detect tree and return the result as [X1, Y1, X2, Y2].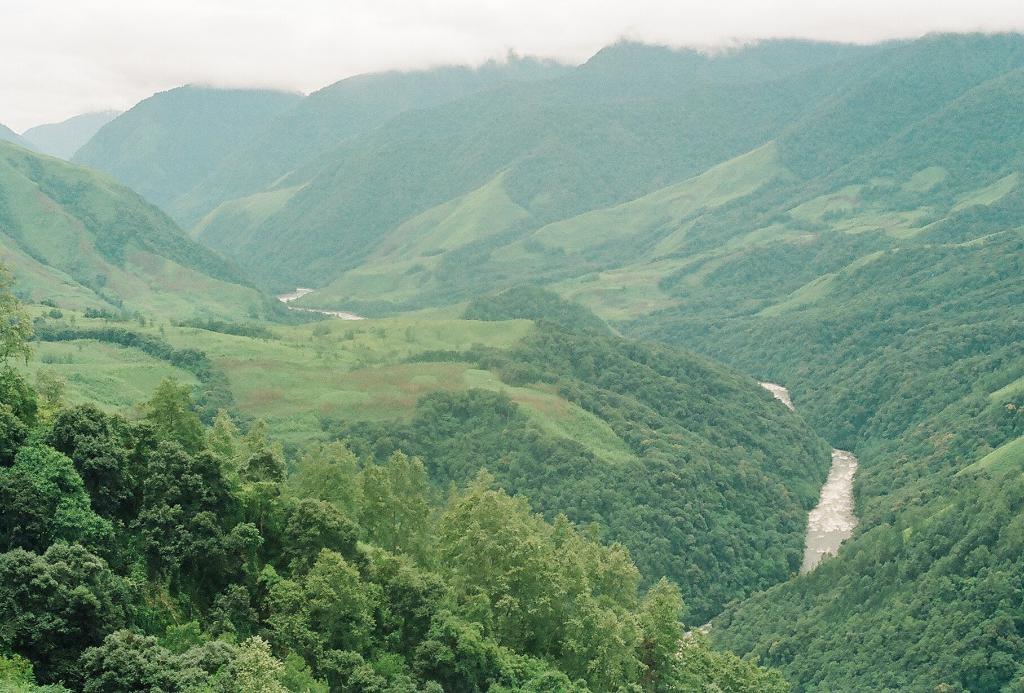
[0, 443, 90, 550].
